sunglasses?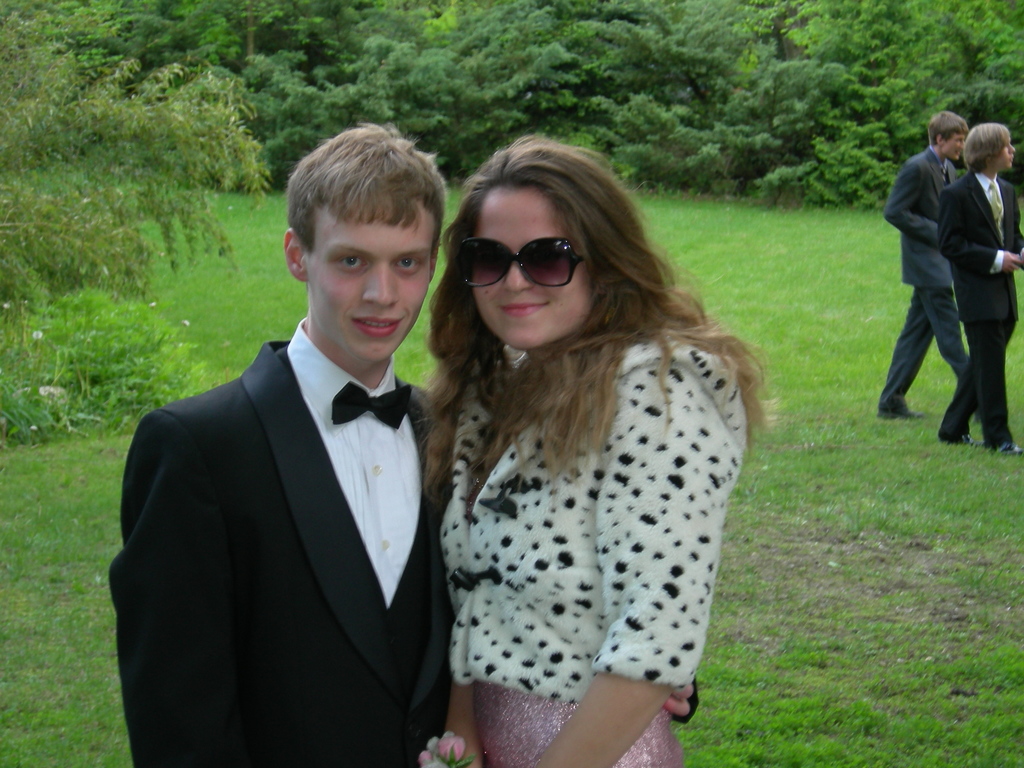
BBox(446, 236, 590, 296)
